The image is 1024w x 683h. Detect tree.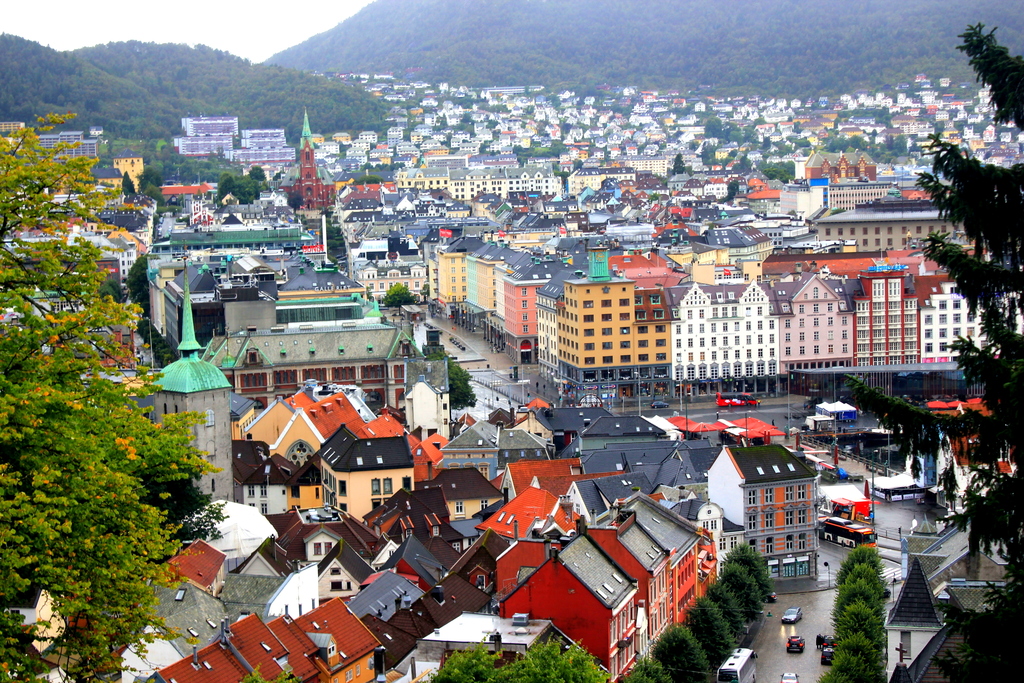
Detection: {"left": 423, "top": 350, "right": 478, "bottom": 415}.
